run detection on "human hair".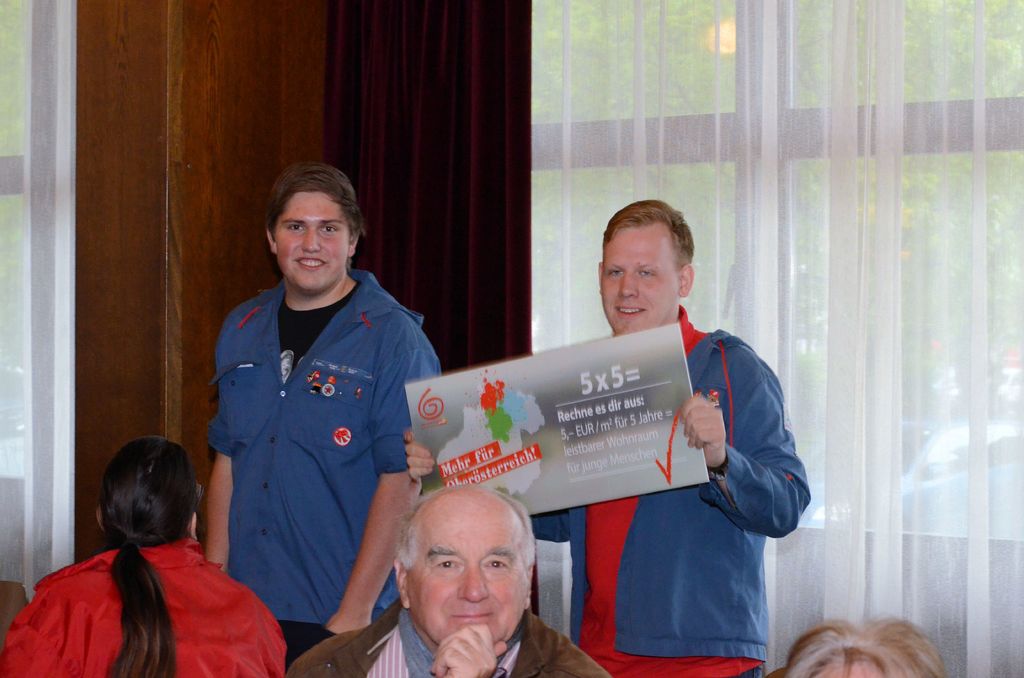
Result: rect(253, 162, 358, 273).
